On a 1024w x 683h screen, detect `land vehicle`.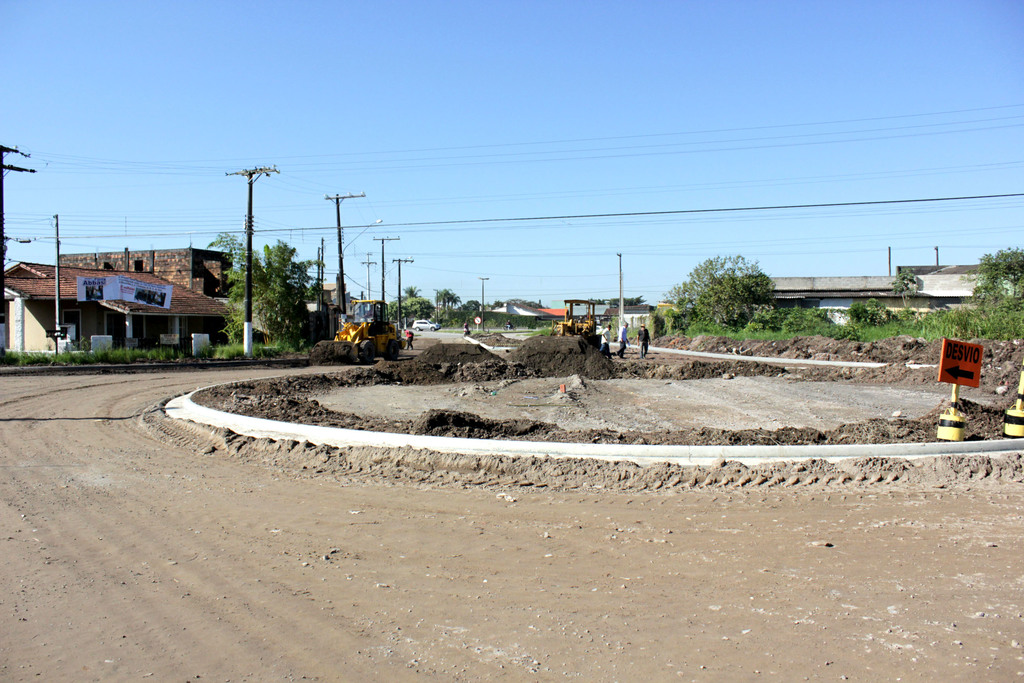
(310, 288, 404, 362).
